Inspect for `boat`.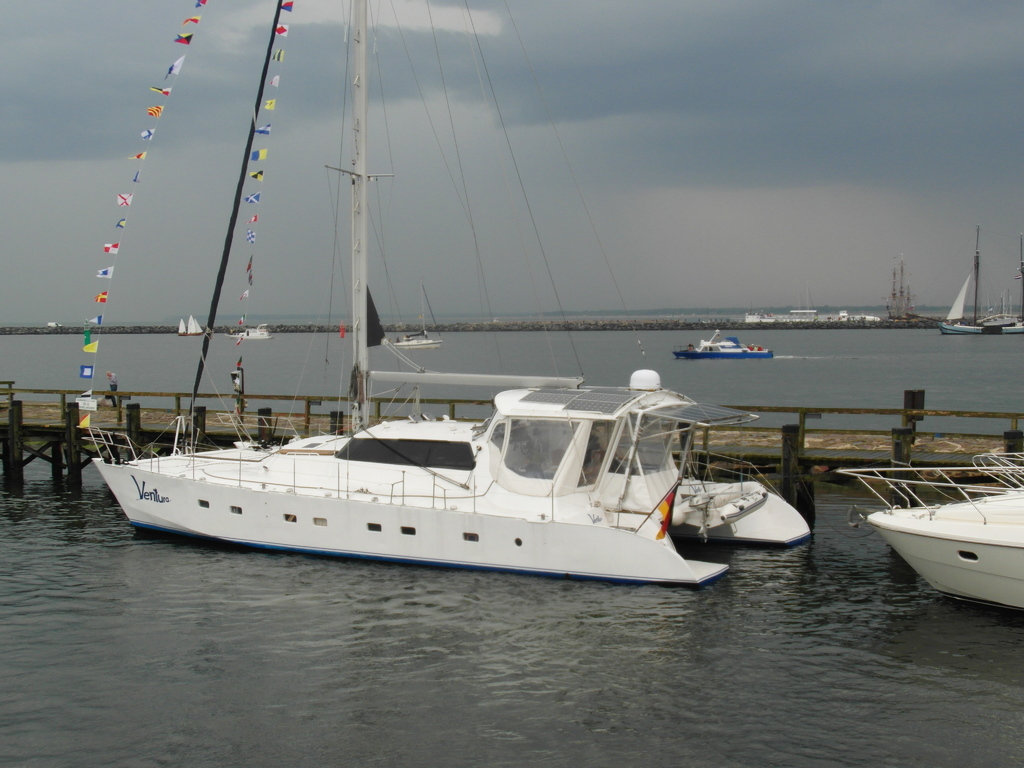
Inspection: bbox(938, 225, 1023, 336).
